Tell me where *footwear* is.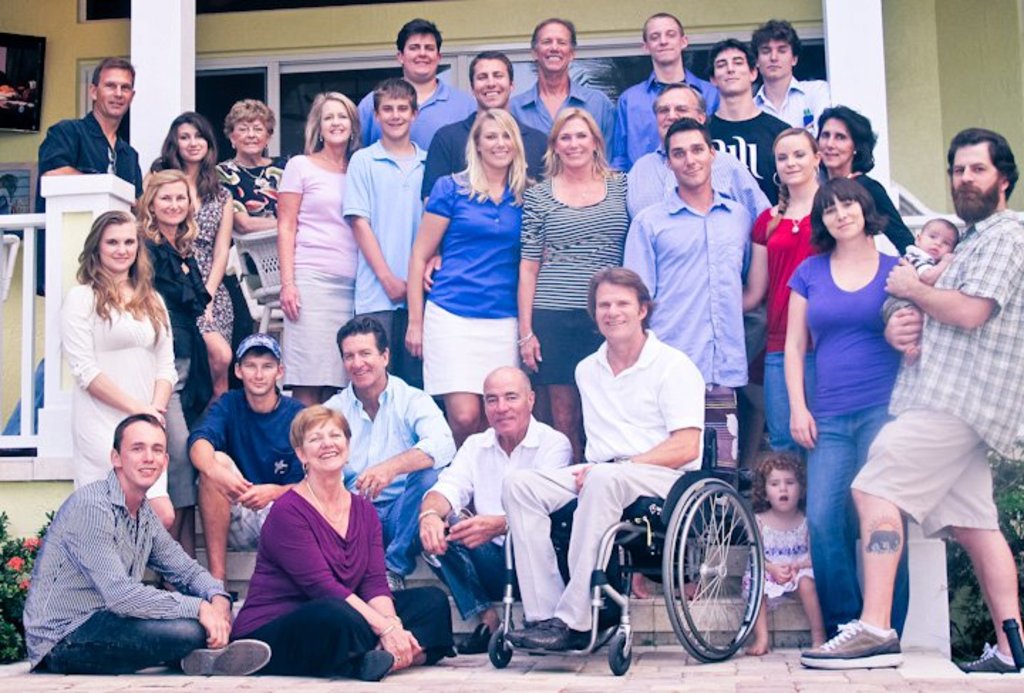
*footwear* is at <box>954,639,1020,676</box>.
